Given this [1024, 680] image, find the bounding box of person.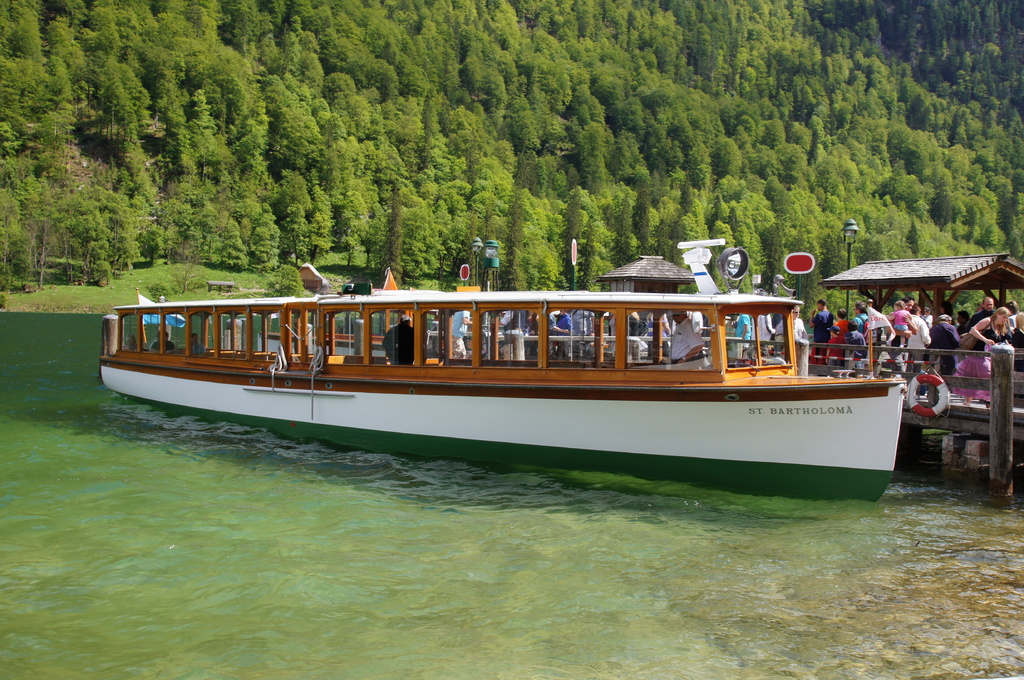
[447,308,474,350].
